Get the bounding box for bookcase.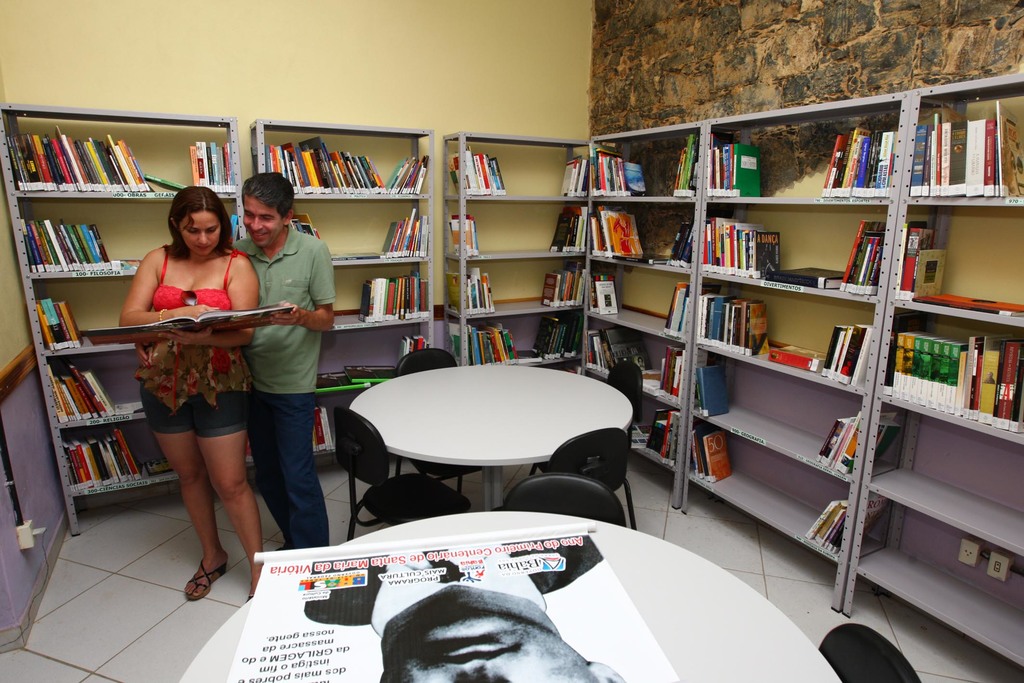
Rect(0, 93, 995, 570).
